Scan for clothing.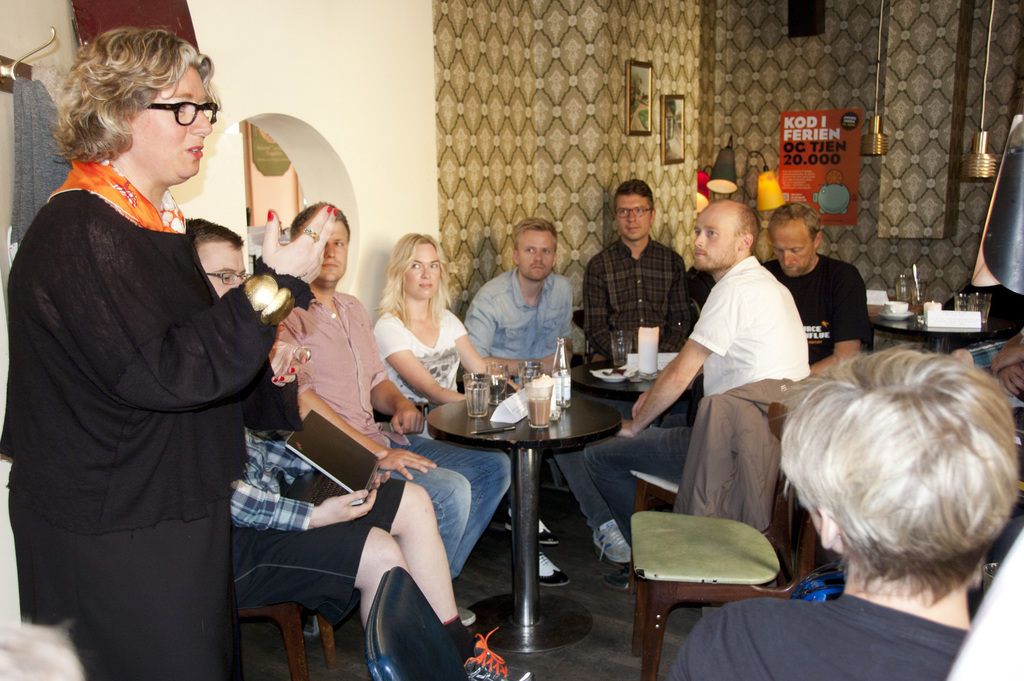
Scan result: BBox(269, 290, 513, 586).
